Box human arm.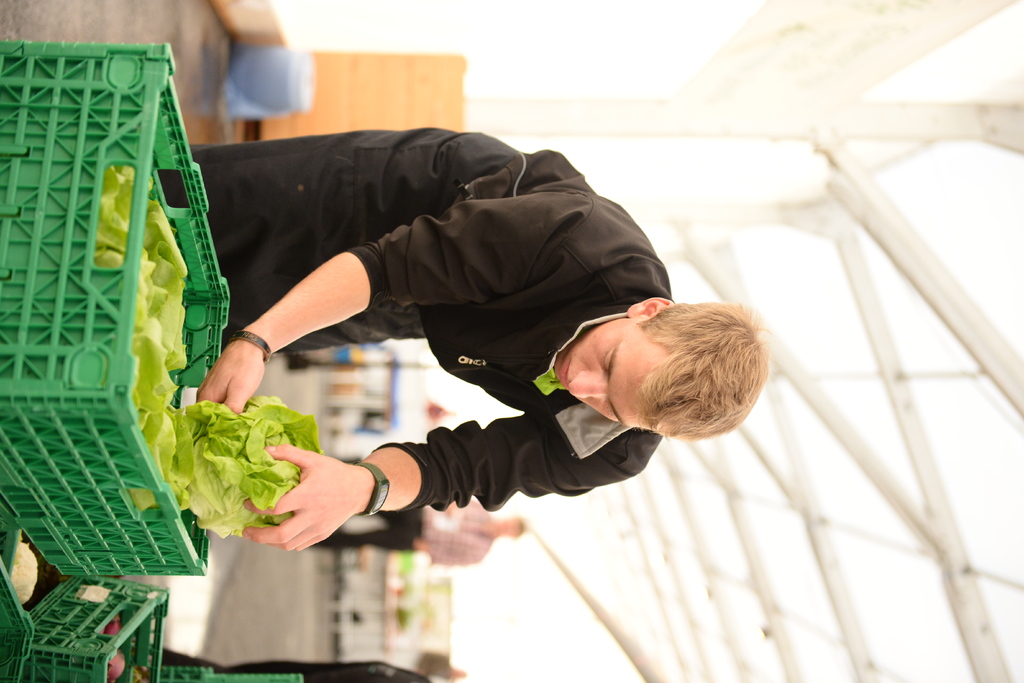
237:404:668:562.
